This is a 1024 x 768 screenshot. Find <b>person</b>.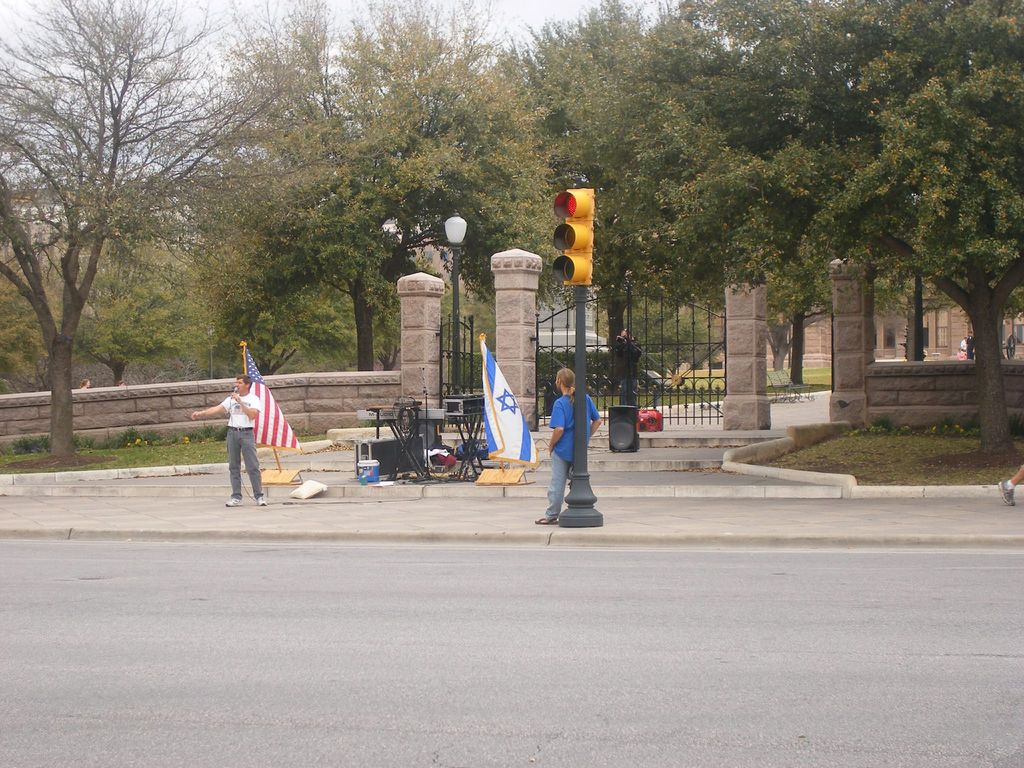
Bounding box: 187,372,269,509.
